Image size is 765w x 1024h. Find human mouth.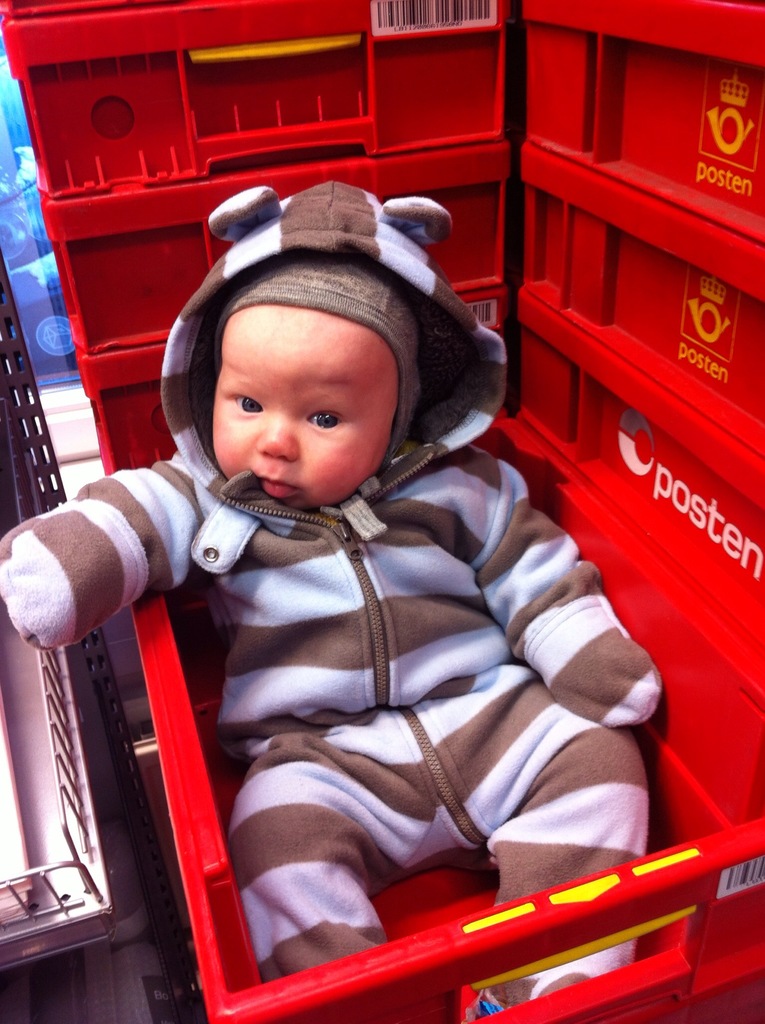
259, 479, 294, 493.
